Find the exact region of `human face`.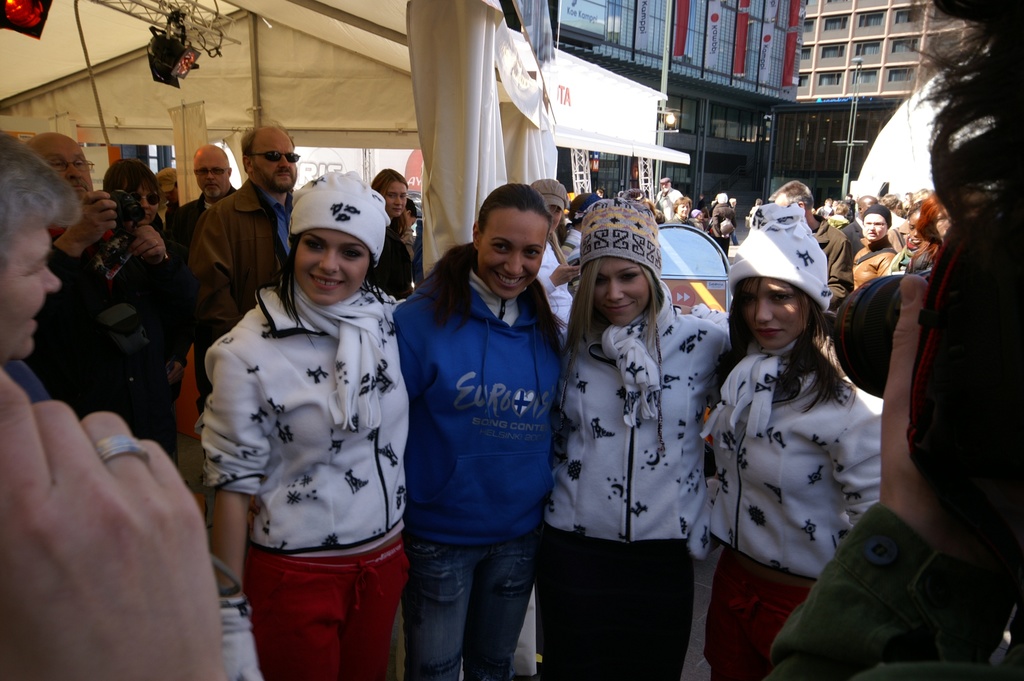
Exact region: bbox=(743, 276, 811, 351).
